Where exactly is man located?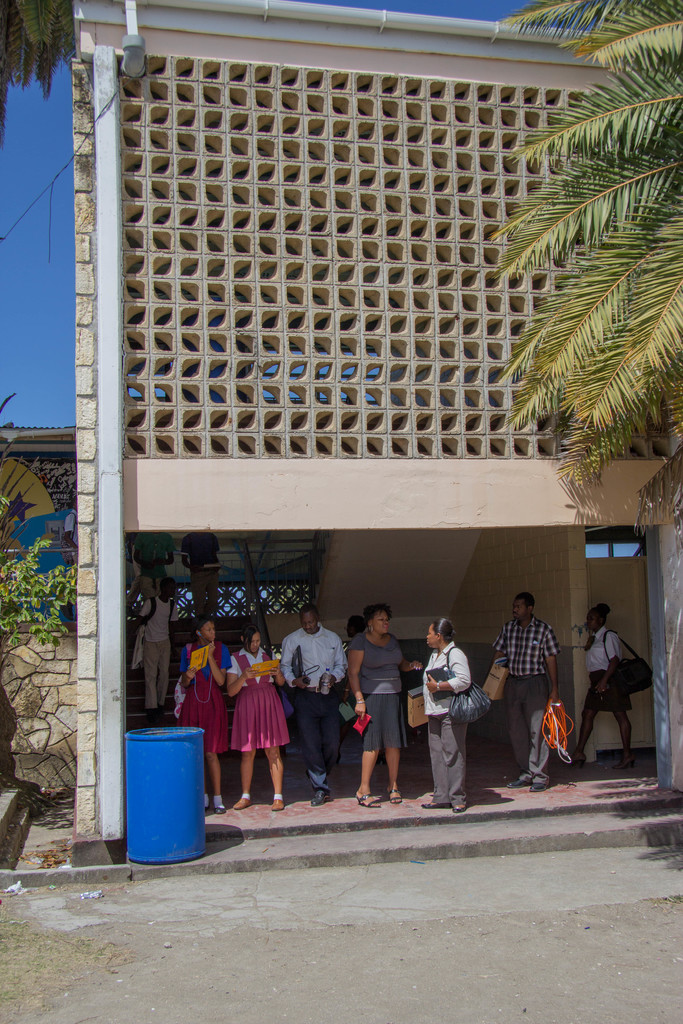
Its bounding box is x1=279 y1=602 x2=350 y2=810.
